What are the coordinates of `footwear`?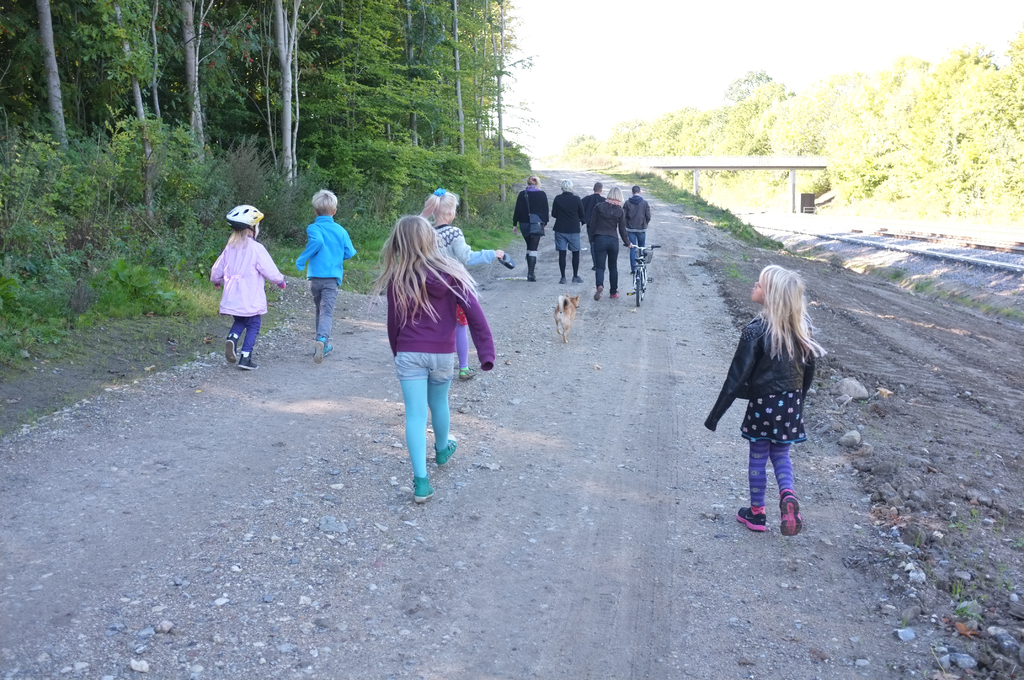
[530, 258, 535, 282].
